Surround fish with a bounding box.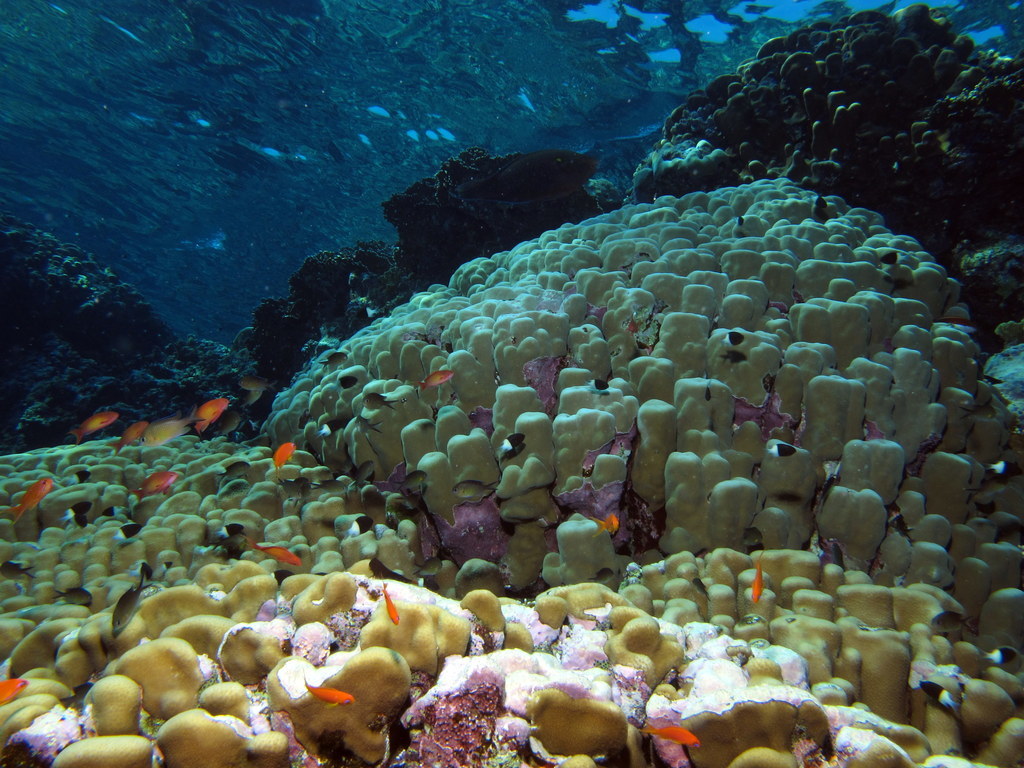
detection(68, 410, 116, 443).
